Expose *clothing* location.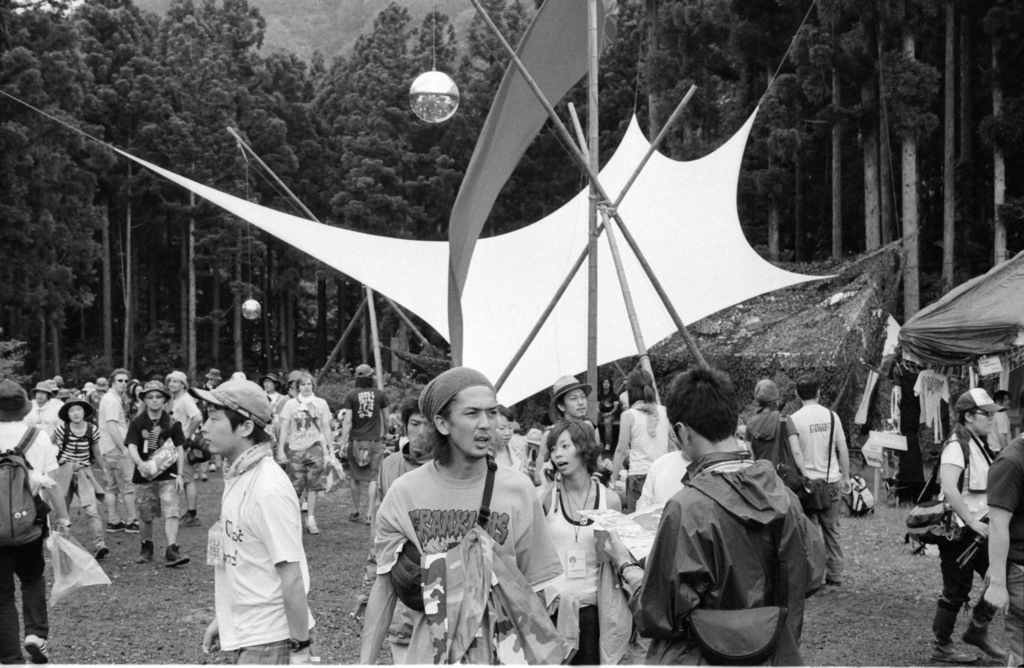
Exposed at <bbox>540, 475, 600, 665</bbox>.
